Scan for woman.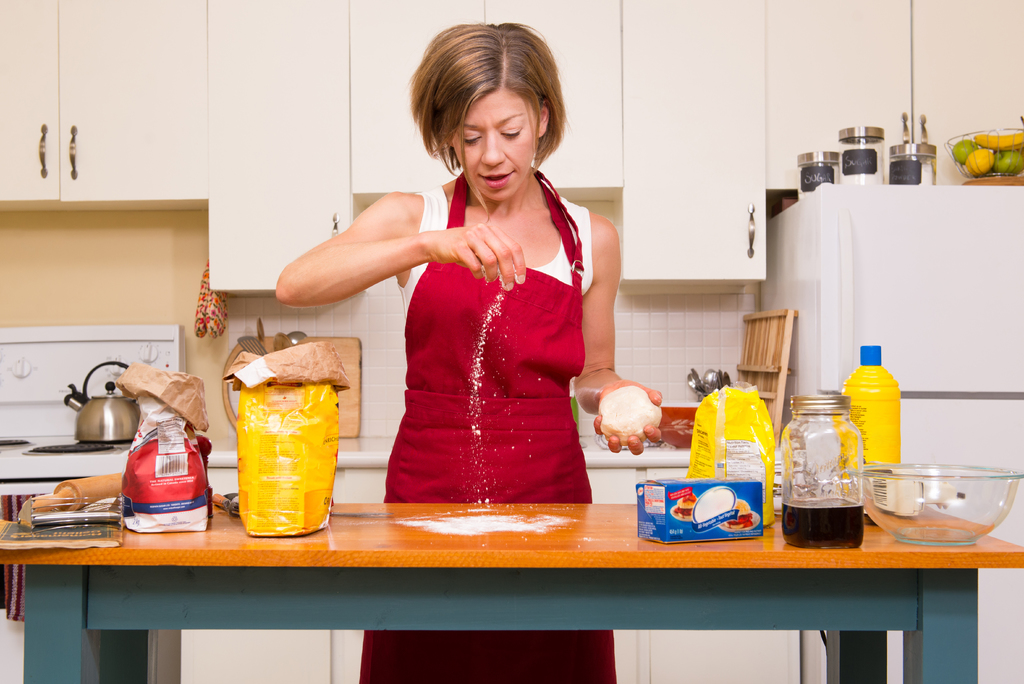
Scan result: pyautogui.locateOnScreen(259, 11, 678, 683).
